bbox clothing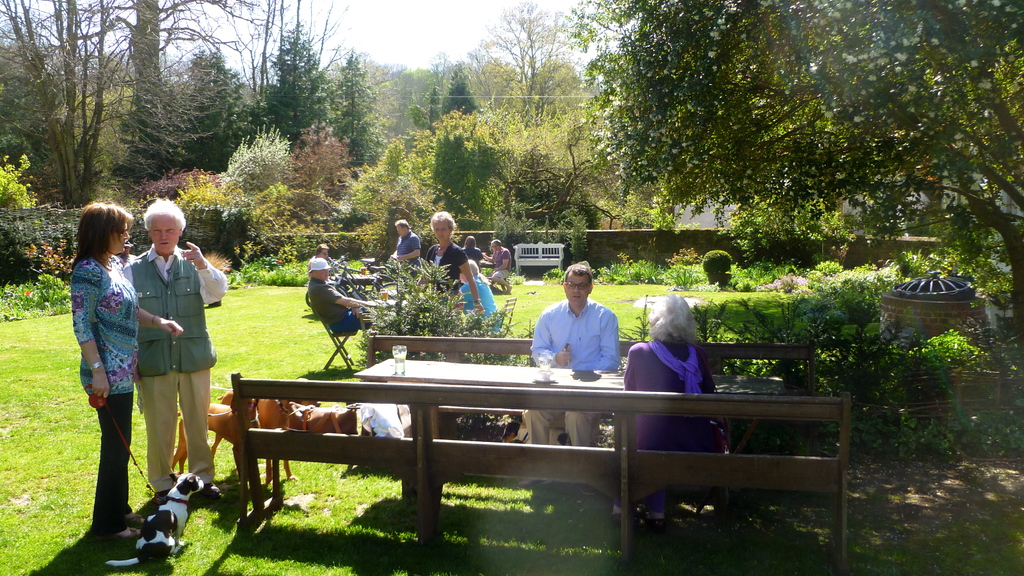
(x1=465, y1=243, x2=486, y2=267)
